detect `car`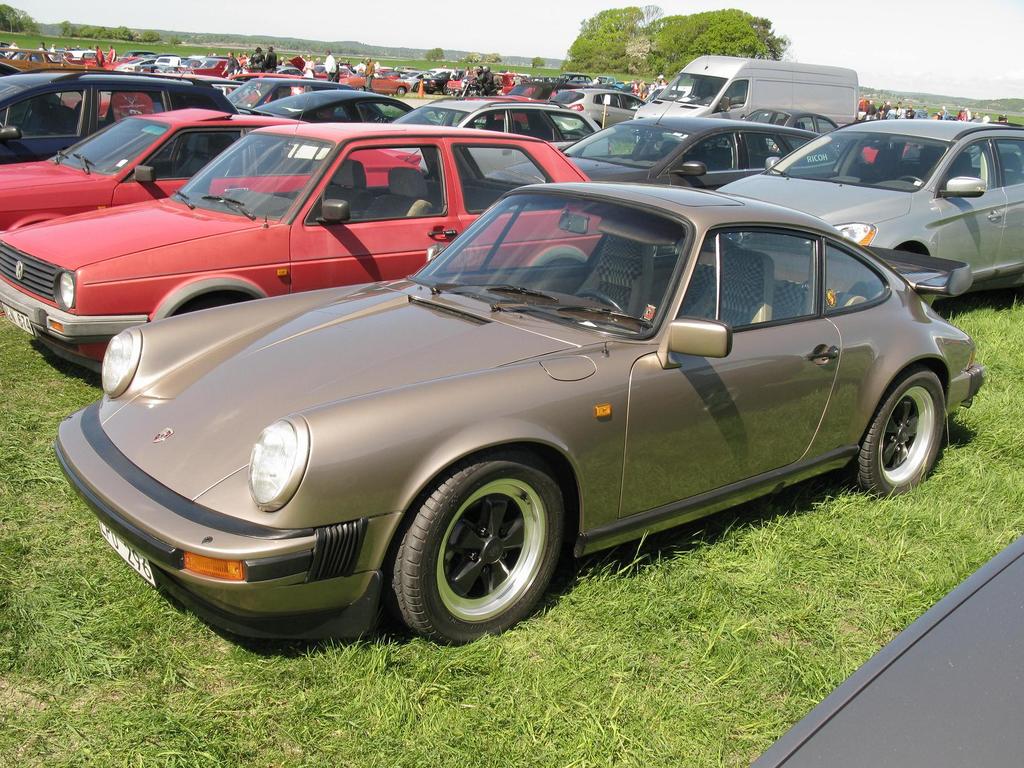
left=4, top=108, right=424, bottom=232
